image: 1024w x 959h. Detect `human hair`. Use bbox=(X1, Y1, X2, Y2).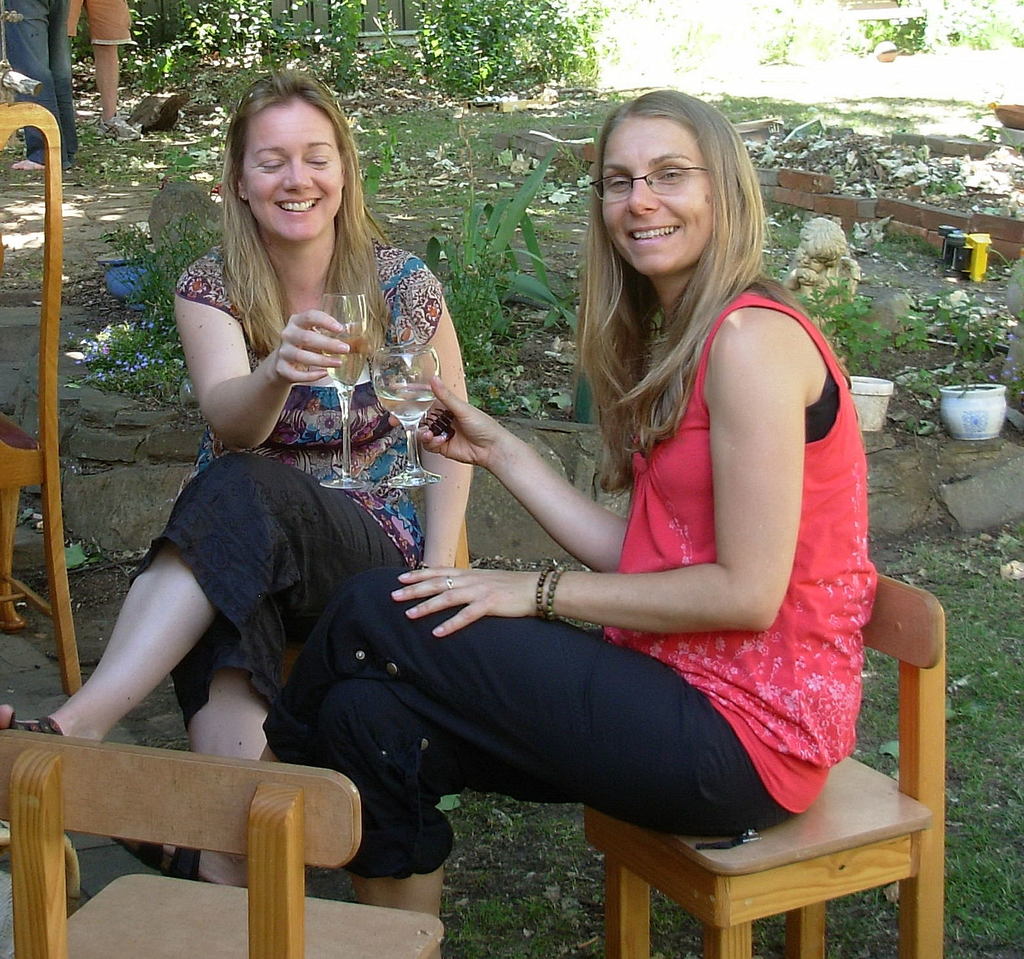
bbox=(198, 79, 364, 363).
